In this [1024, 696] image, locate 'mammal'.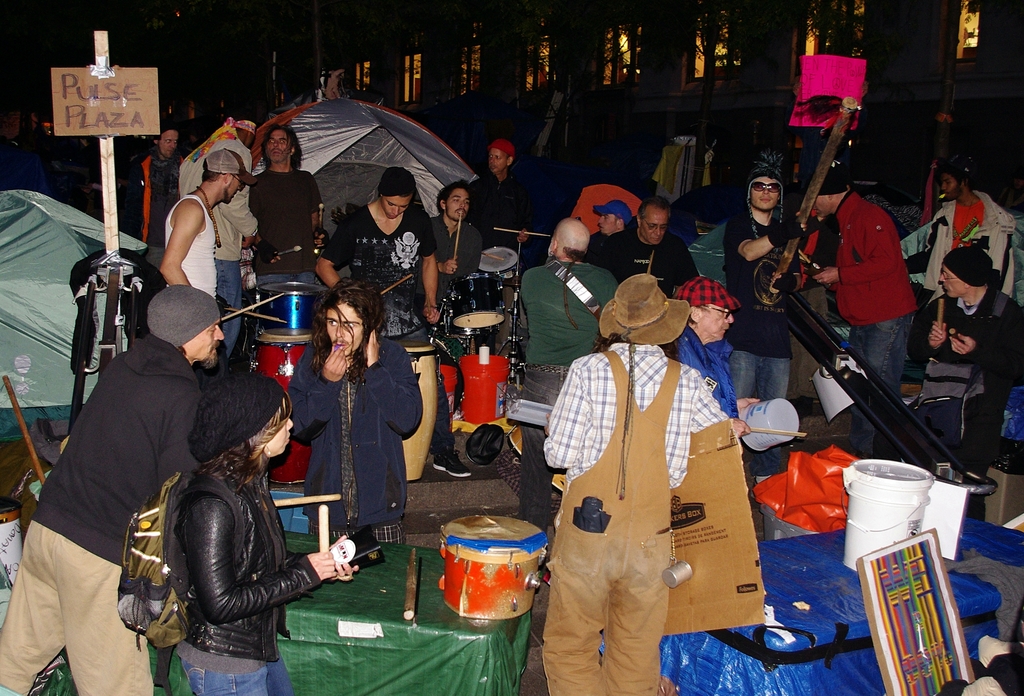
Bounding box: [left=585, top=201, right=640, bottom=270].
